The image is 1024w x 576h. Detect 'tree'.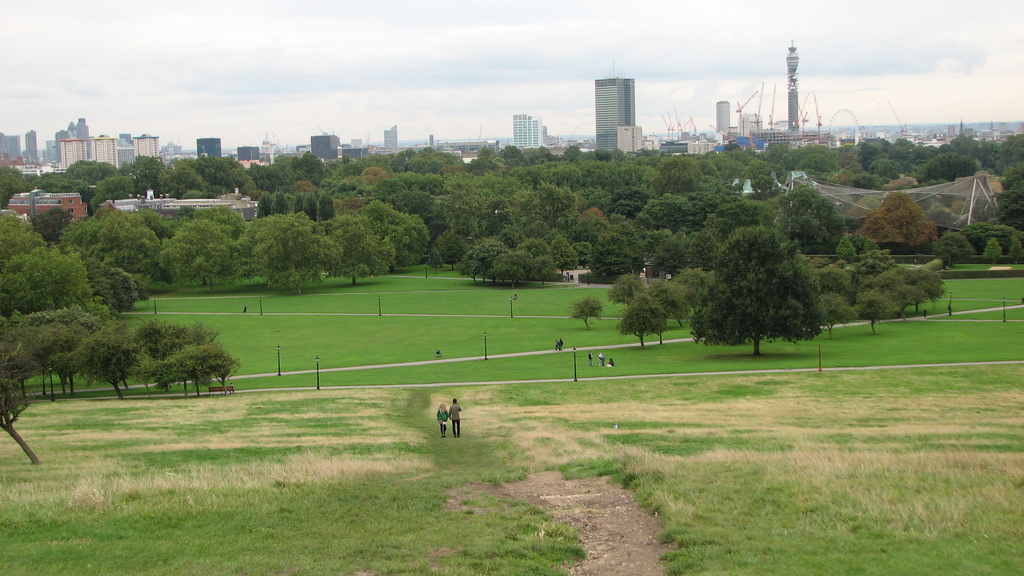
Detection: [left=131, top=153, right=163, bottom=205].
